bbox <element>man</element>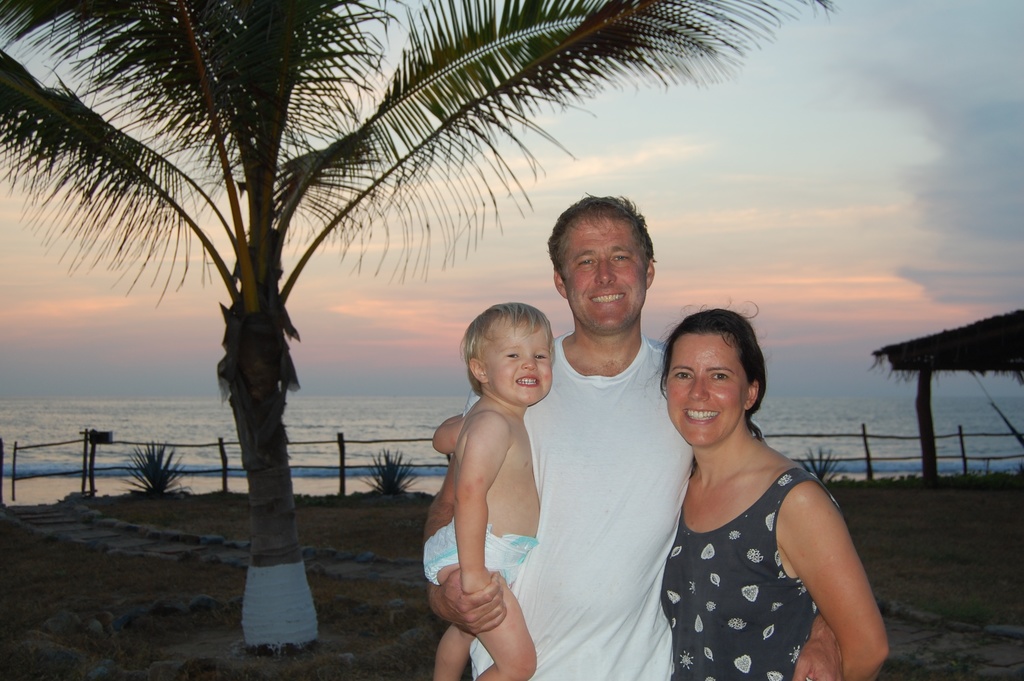
473, 217, 664, 673
